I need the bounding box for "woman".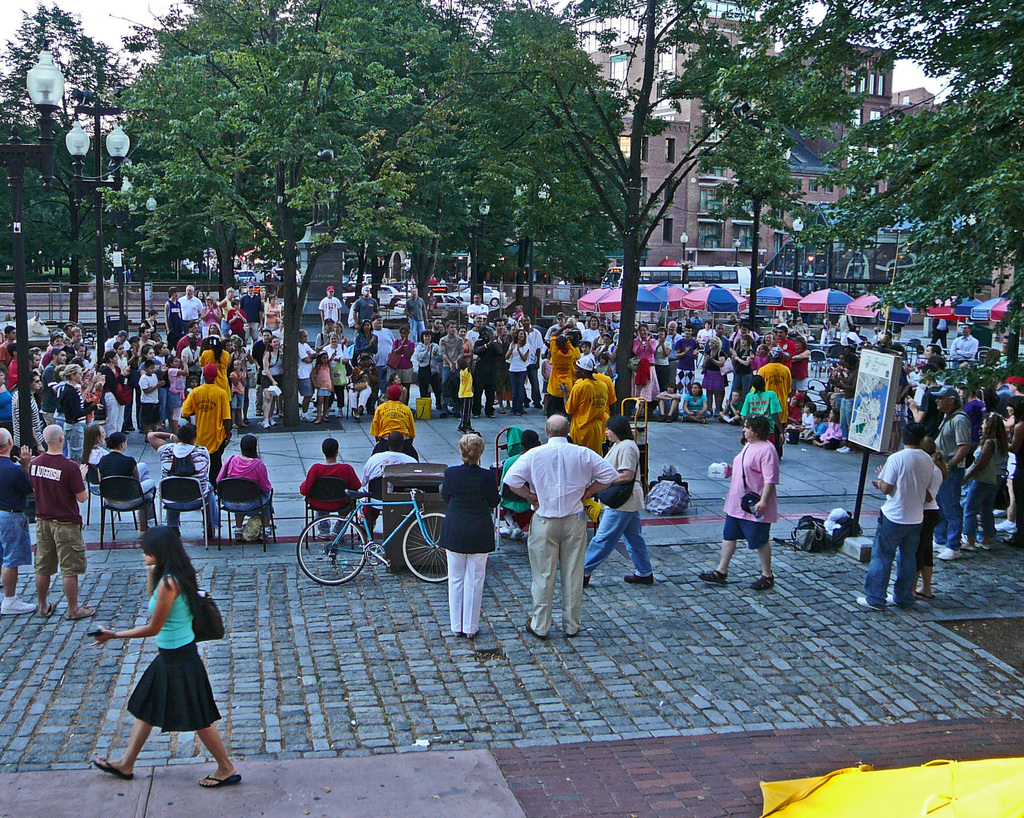
Here it is: (x1=257, y1=285, x2=267, y2=306).
